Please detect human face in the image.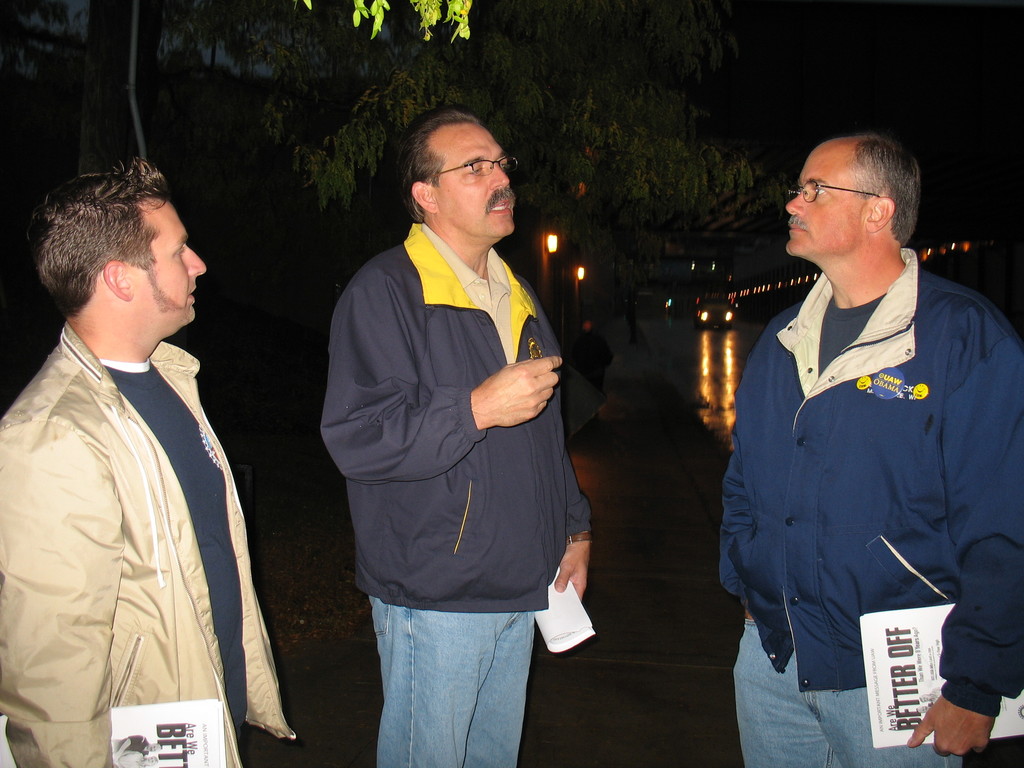
region(783, 138, 869, 273).
